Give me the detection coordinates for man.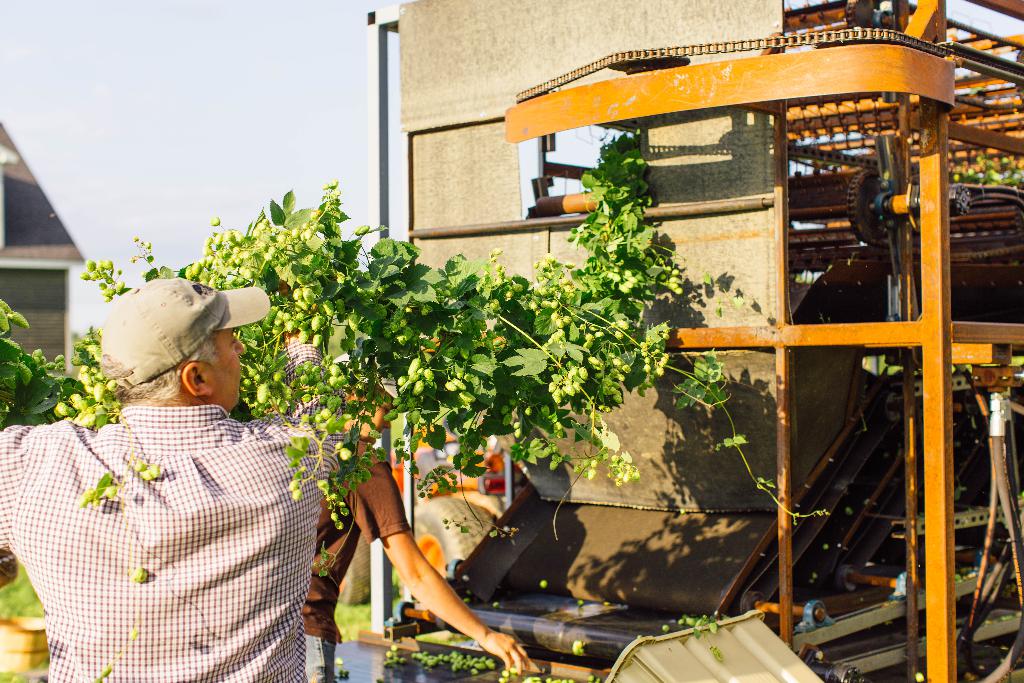
<box>18,274,332,659</box>.
